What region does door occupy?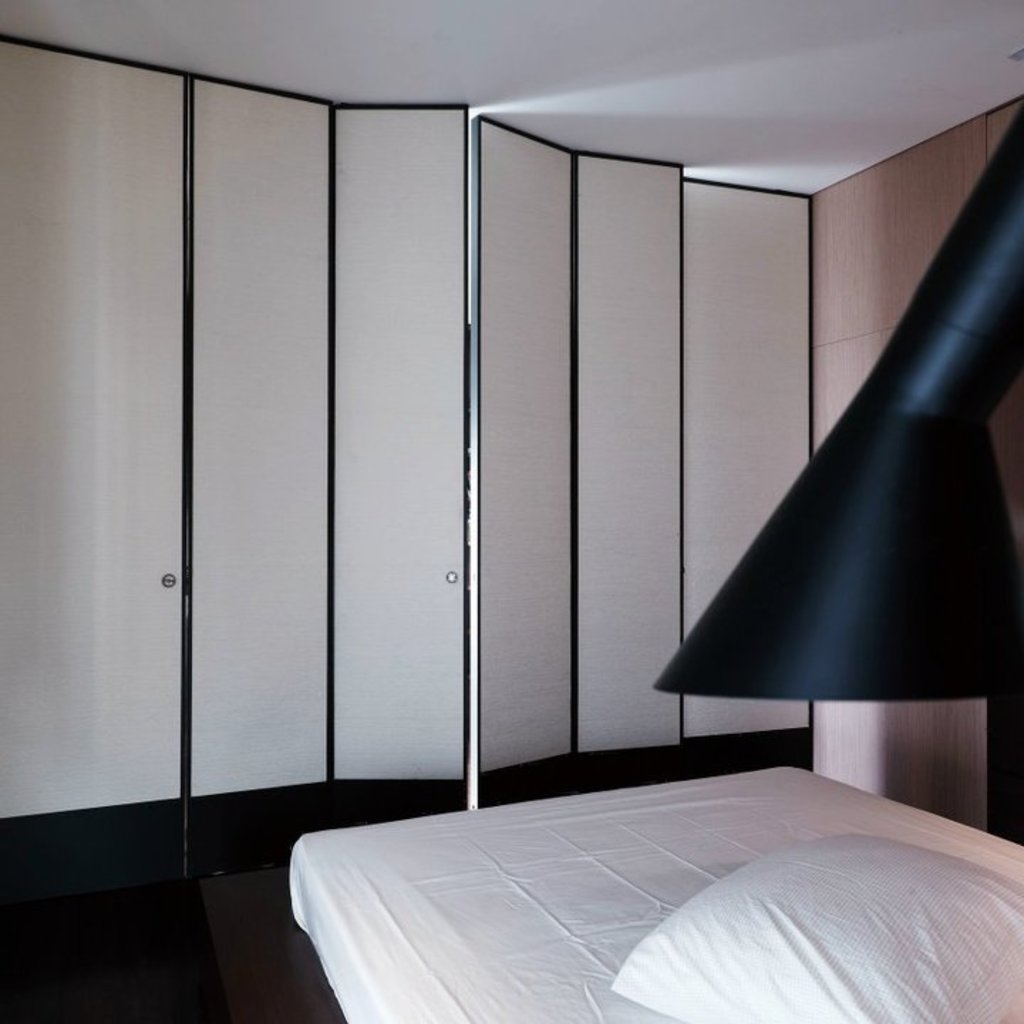
Rect(135, 97, 731, 823).
